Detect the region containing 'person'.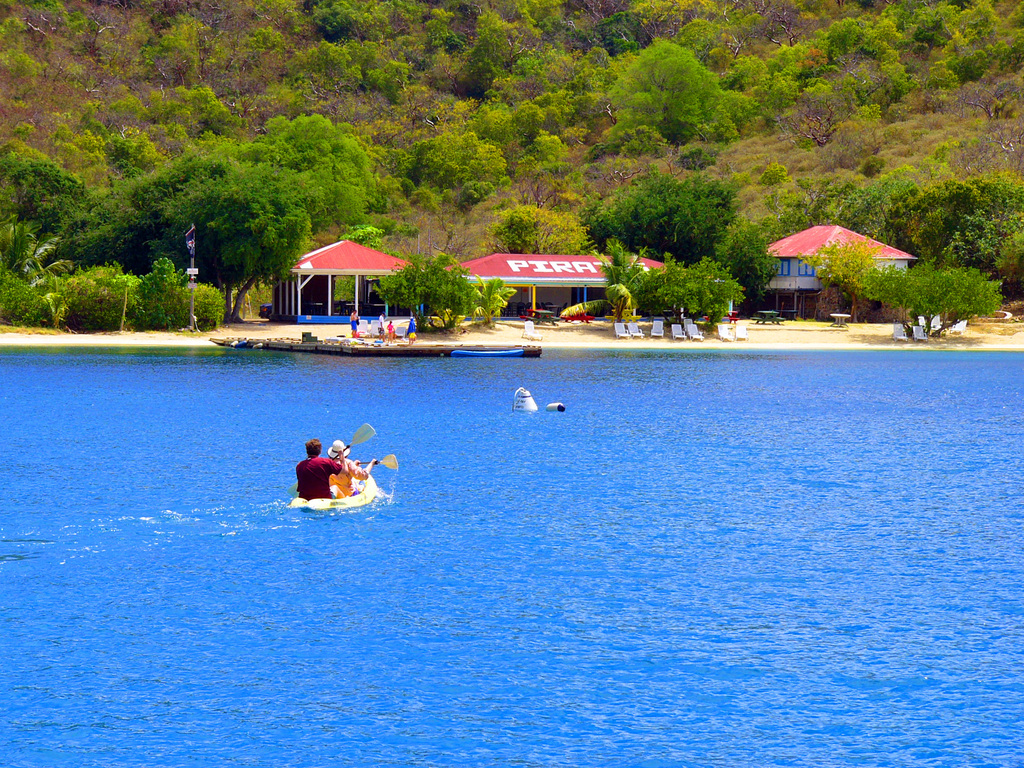
[294, 444, 344, 497].
